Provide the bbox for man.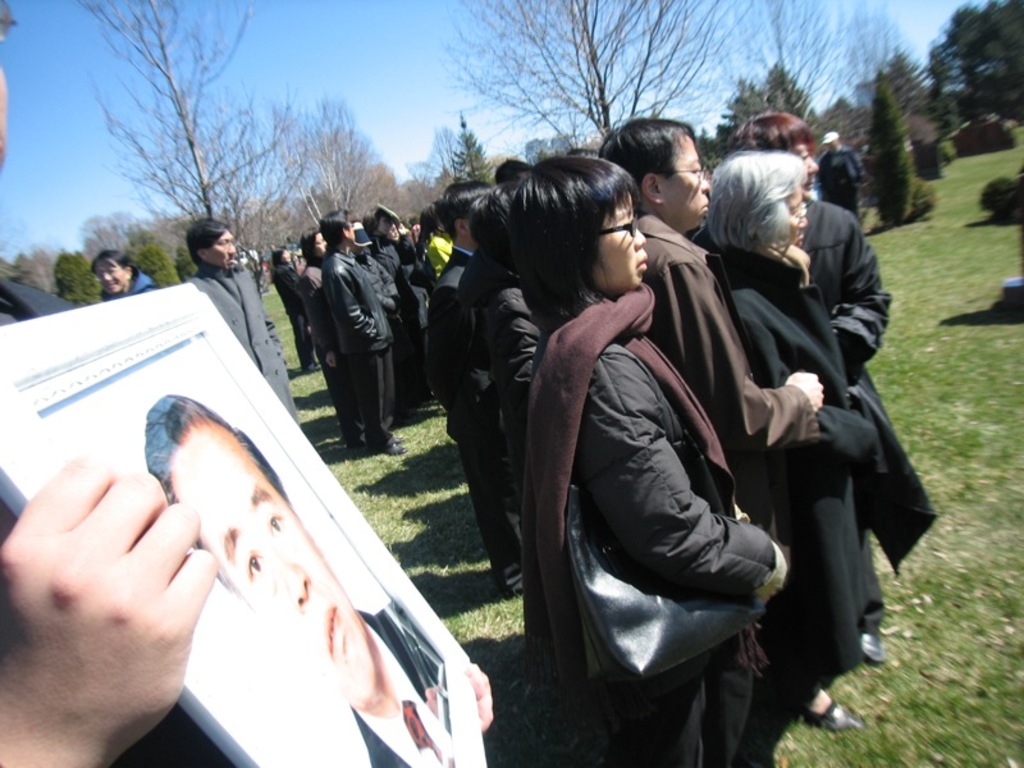
left=323, top=207, right=411, bottom=456.
